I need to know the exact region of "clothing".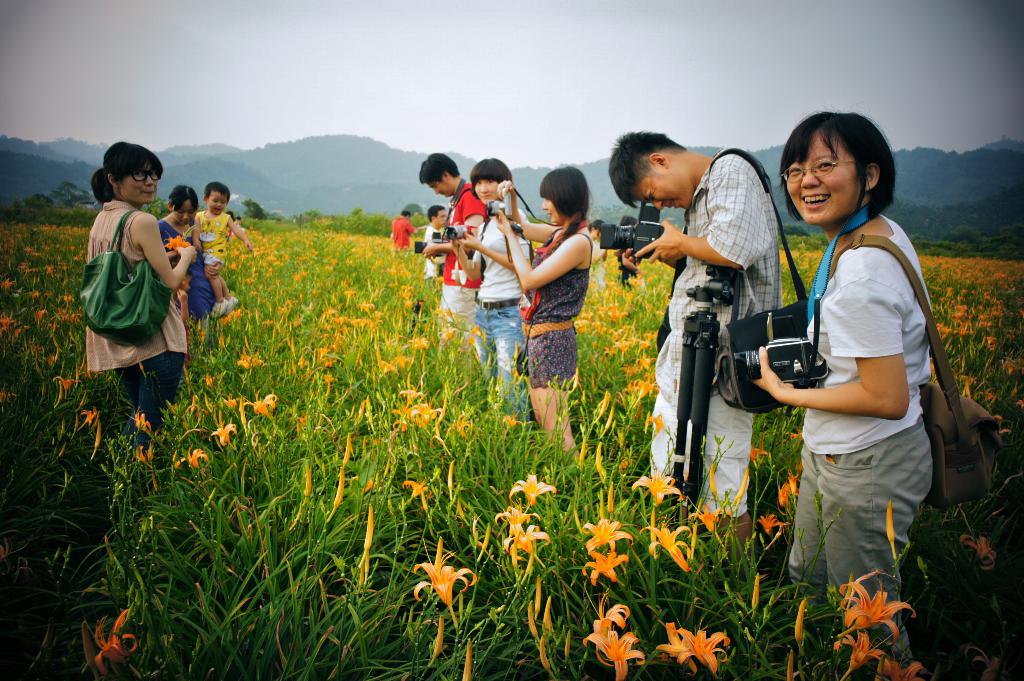
Region: {"left": 521, "top": 220, "right": 593, "bottom": 394}.
